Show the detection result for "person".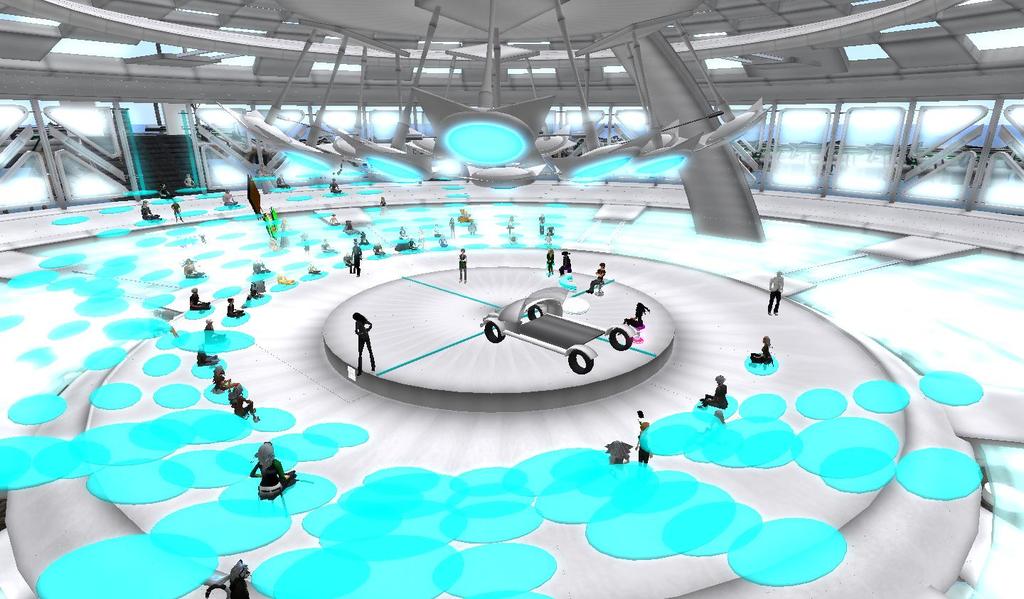
l=343, t=218, r=353, b=233.
